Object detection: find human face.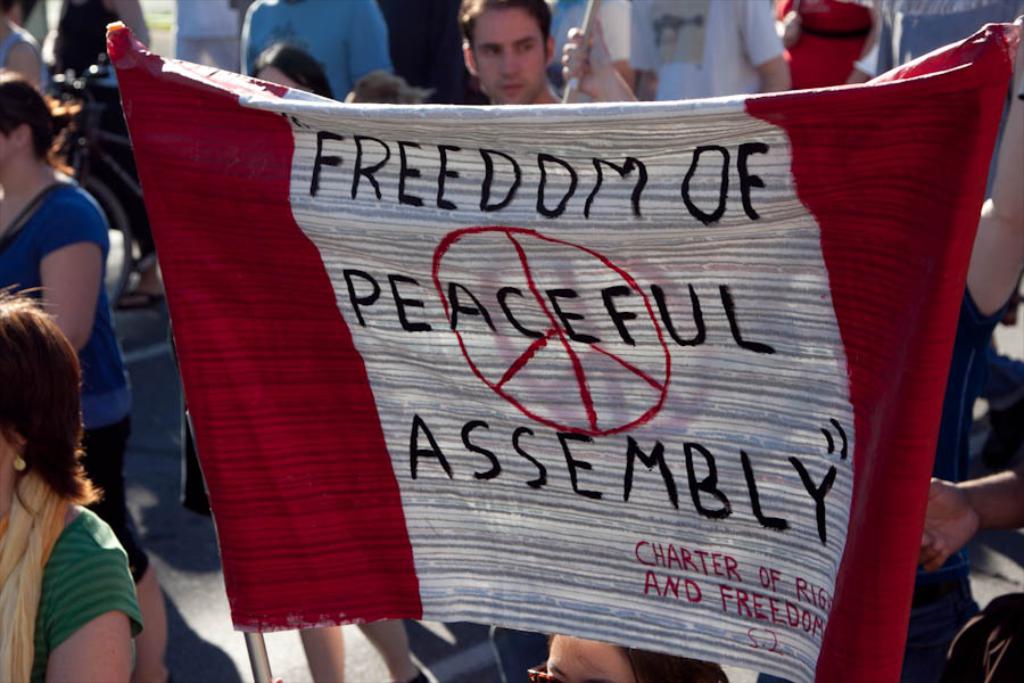
{"left": 471, "top": 13, "right": 550, "bottom": 107}.
